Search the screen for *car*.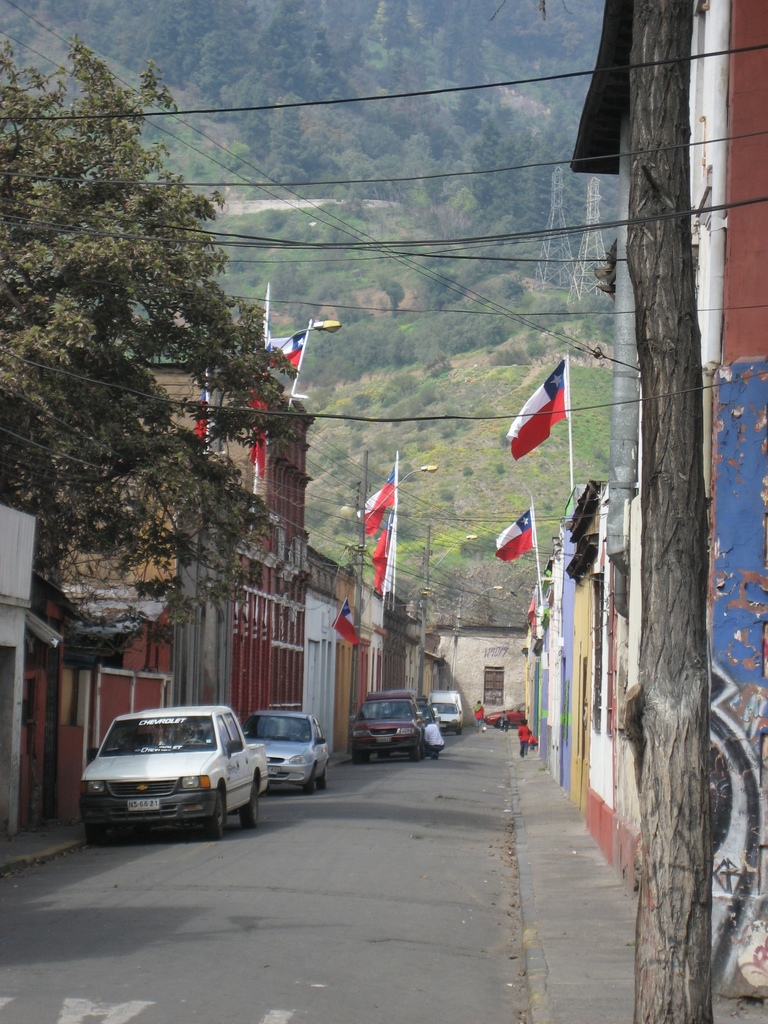
Found at {"left": 345, "top": 691, "right": 426, "bottom": 767}.
